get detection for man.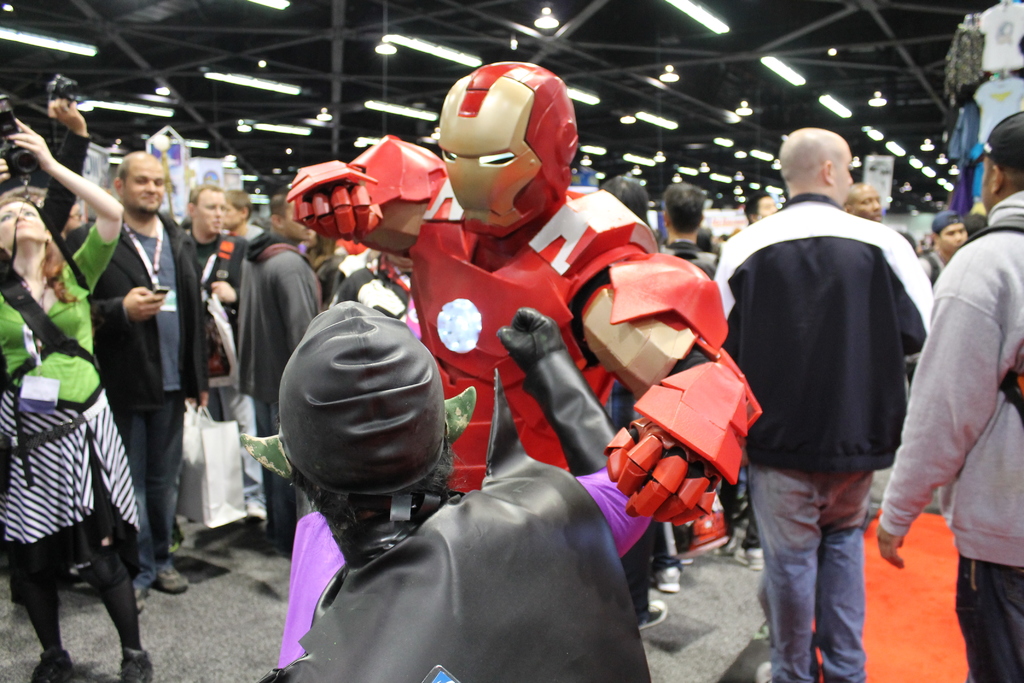
Detection: {"left": 662, "top": 183, "right": 729, "bottom": 552}.
